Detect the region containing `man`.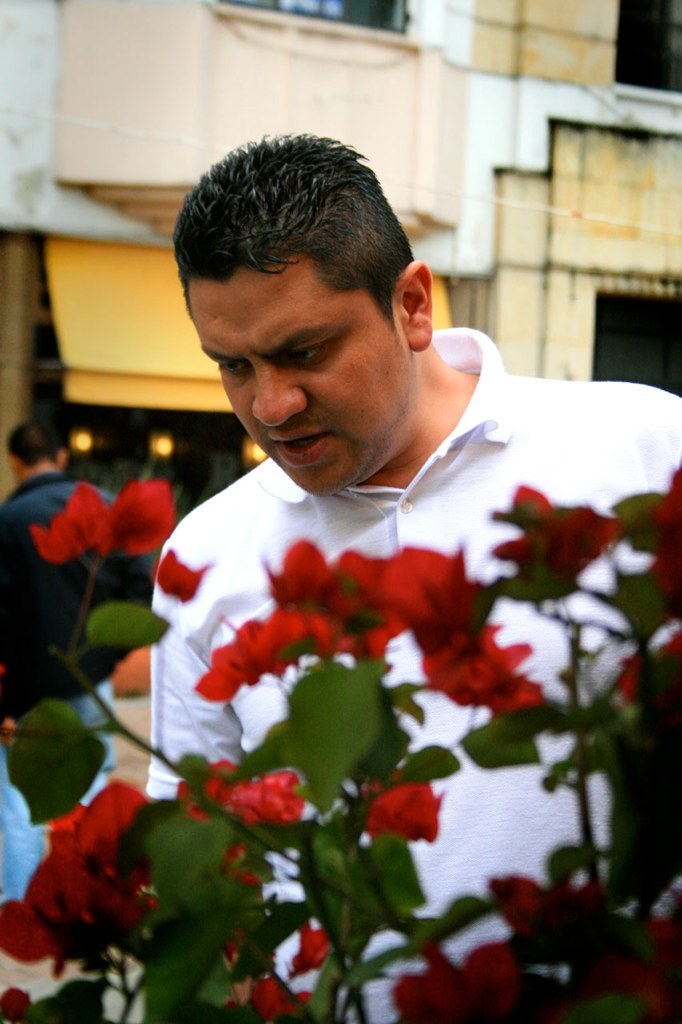
box=[138, 129, 681, 1023].
